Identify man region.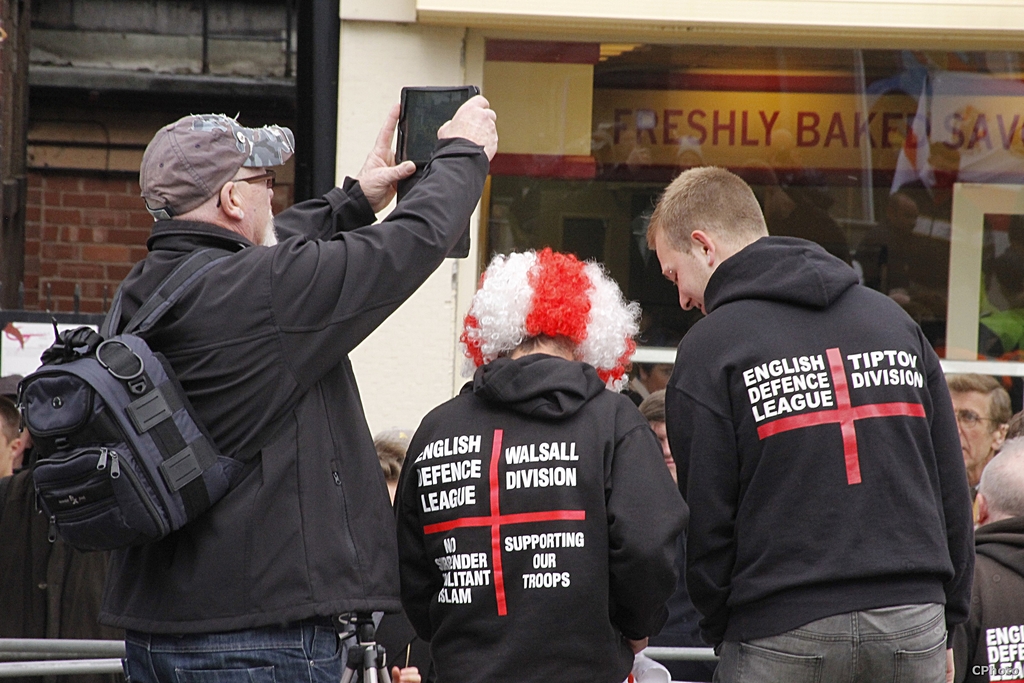
Region: <box>388,257,689,682</box>.
